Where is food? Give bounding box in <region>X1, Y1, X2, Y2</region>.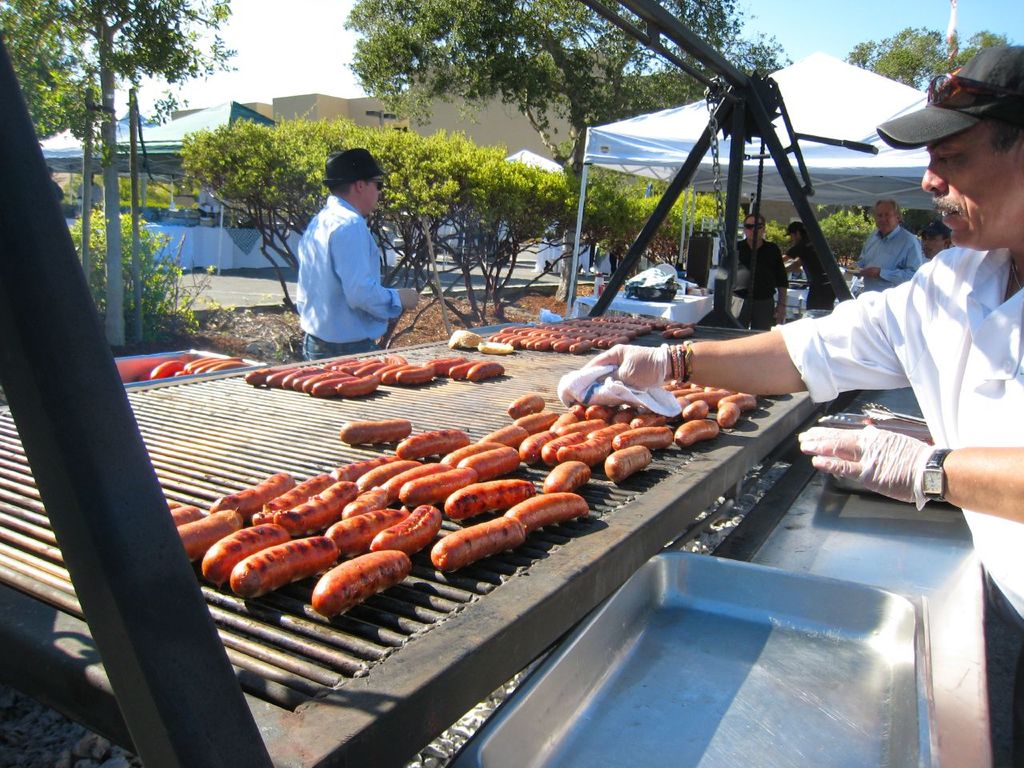
<region>430, 517, 528, 573</region>.
